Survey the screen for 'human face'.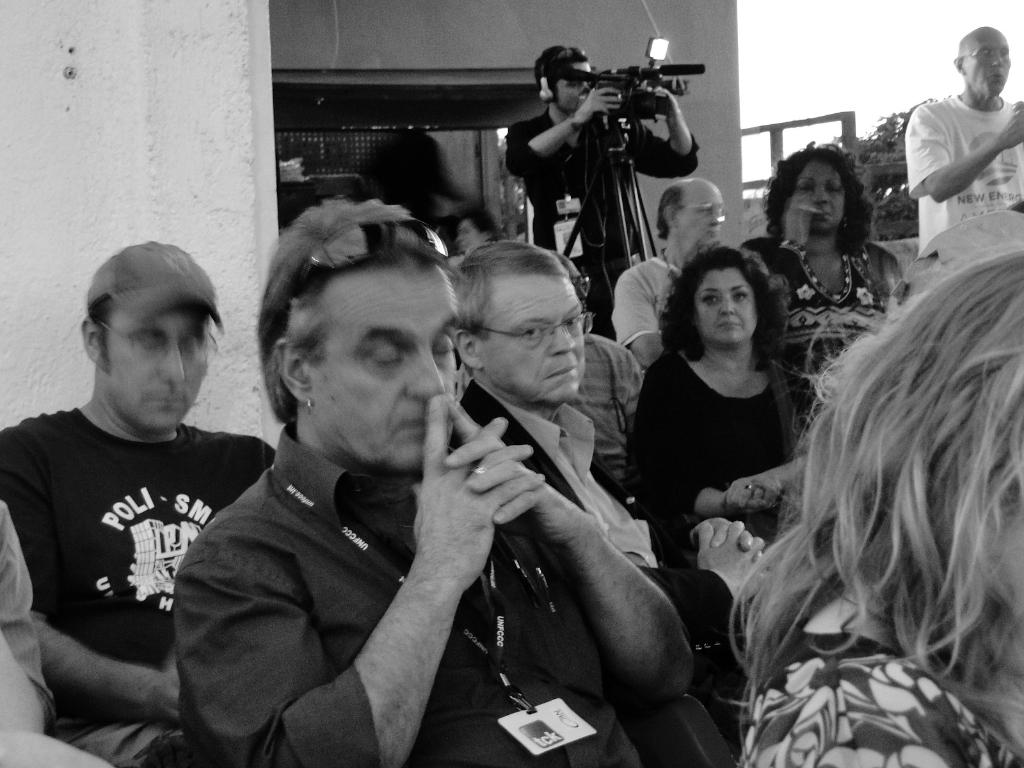
Survey found: select_region(794, 172, 849, 243).
